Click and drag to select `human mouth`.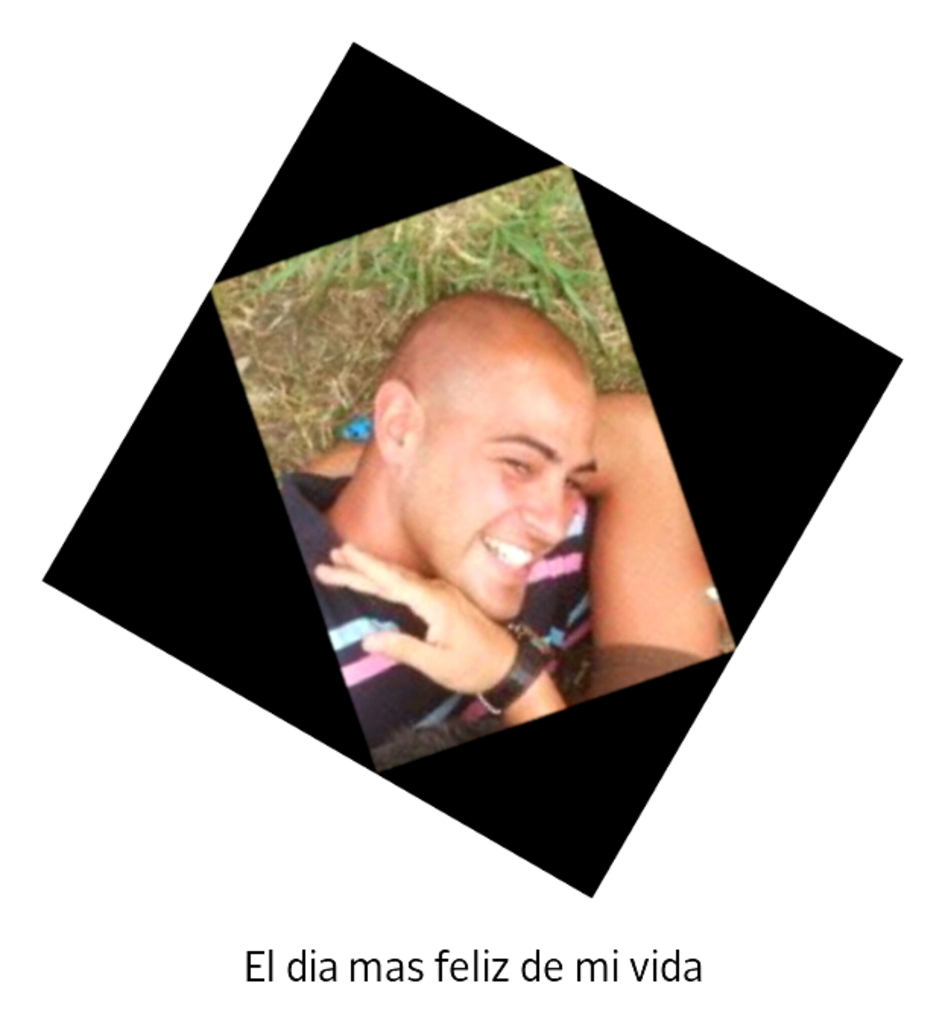
Selection: 468 535 539 597.
